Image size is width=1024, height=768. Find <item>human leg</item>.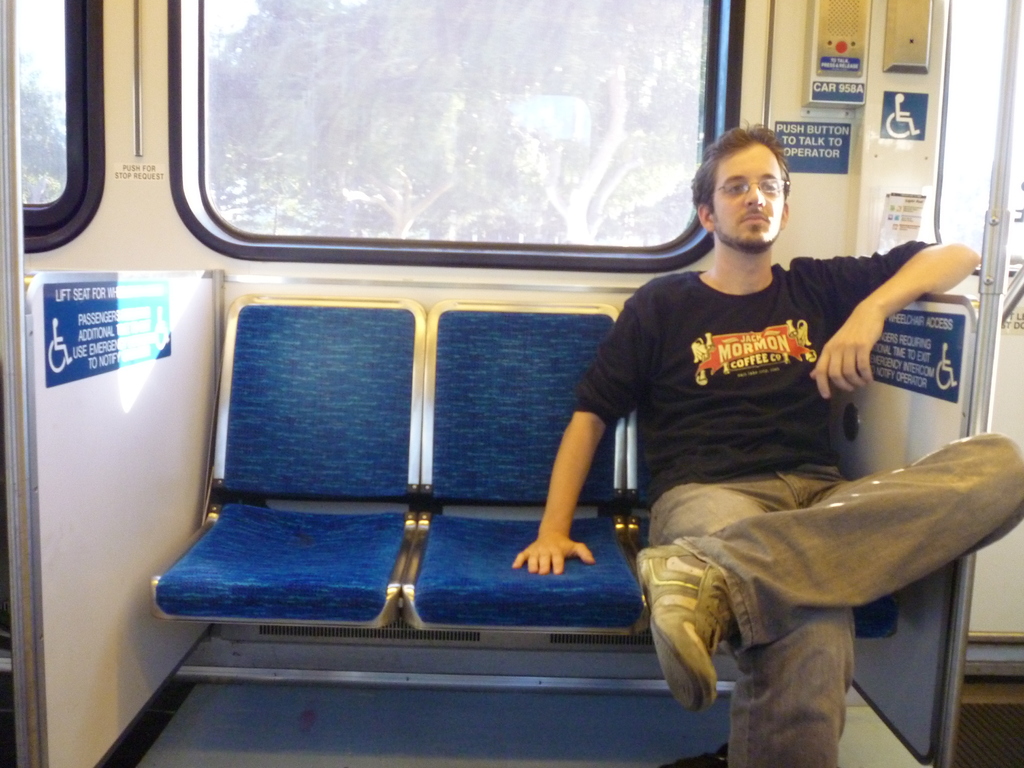
(left=634, top=434, right=1023, bottom=711).
